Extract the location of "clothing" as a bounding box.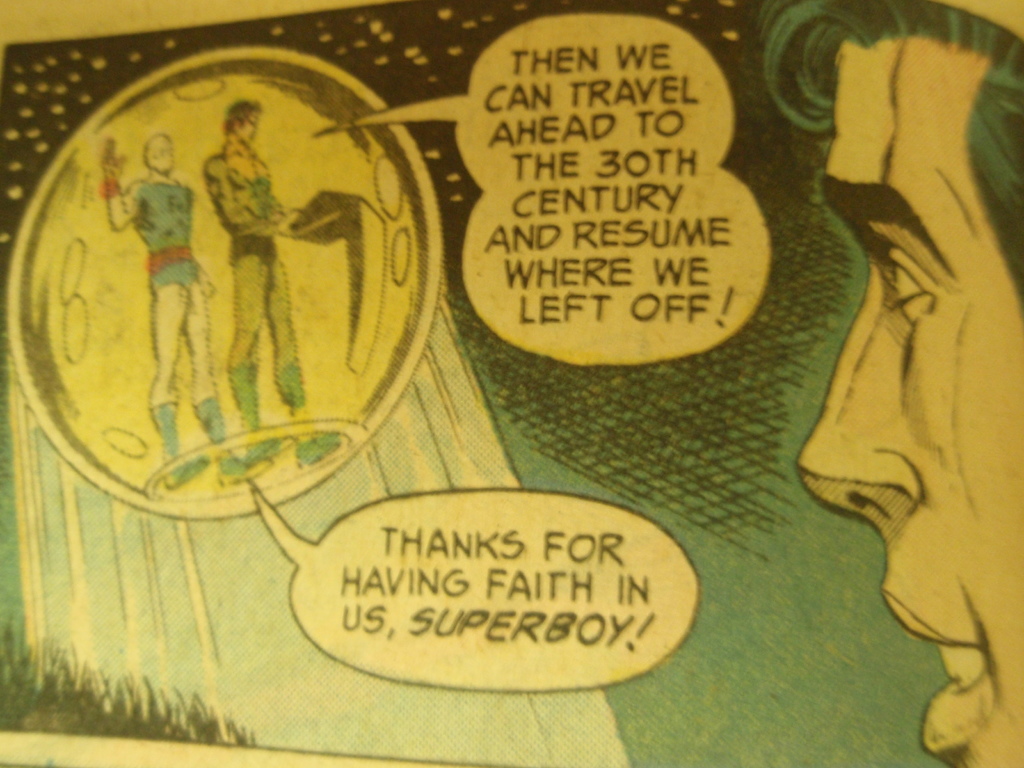
[144,179,217,407].
